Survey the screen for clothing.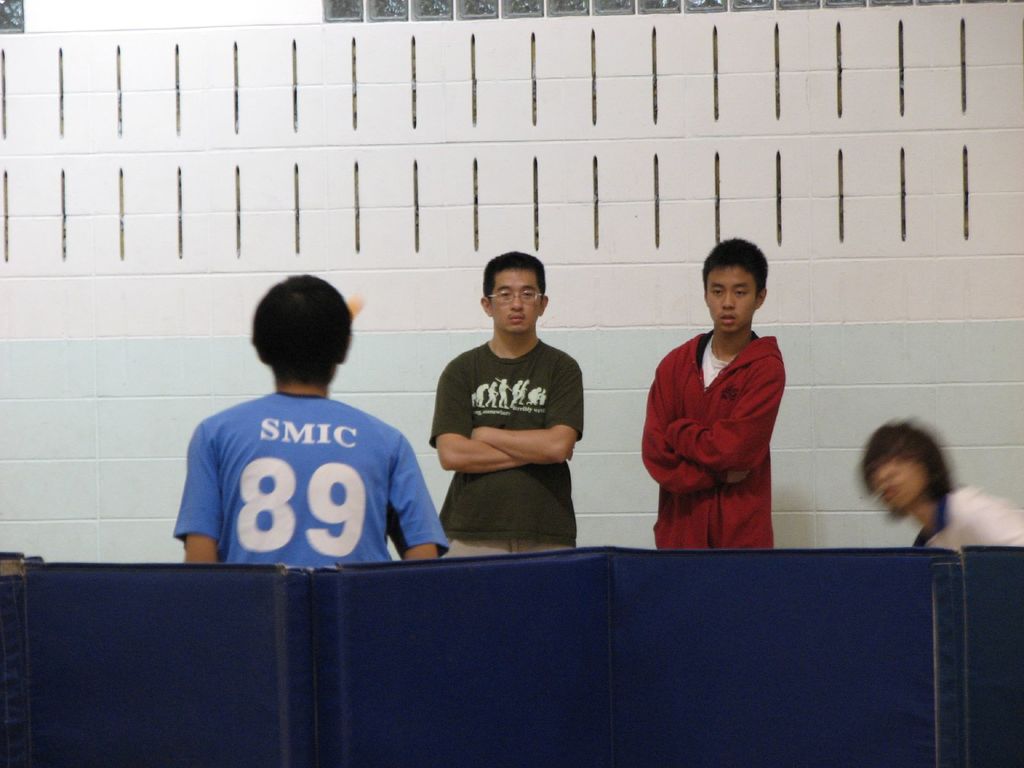
Survey found: box=[912, 486, 1023, 548].
